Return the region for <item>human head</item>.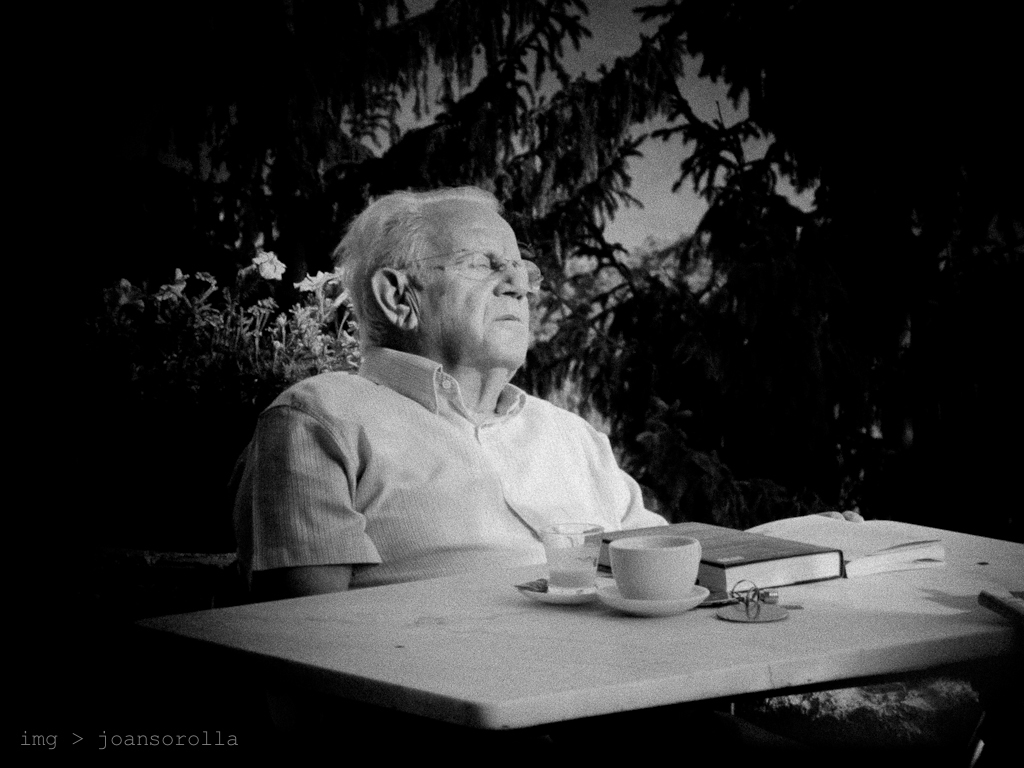
332, 185, 535, 368.
